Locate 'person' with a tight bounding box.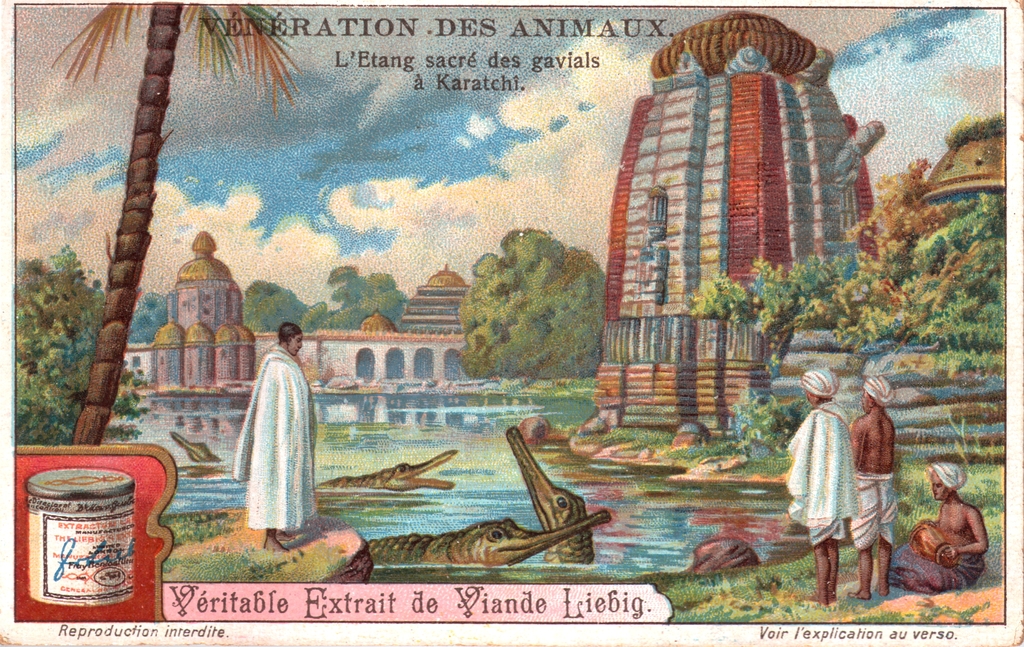
792,367,866,614.
